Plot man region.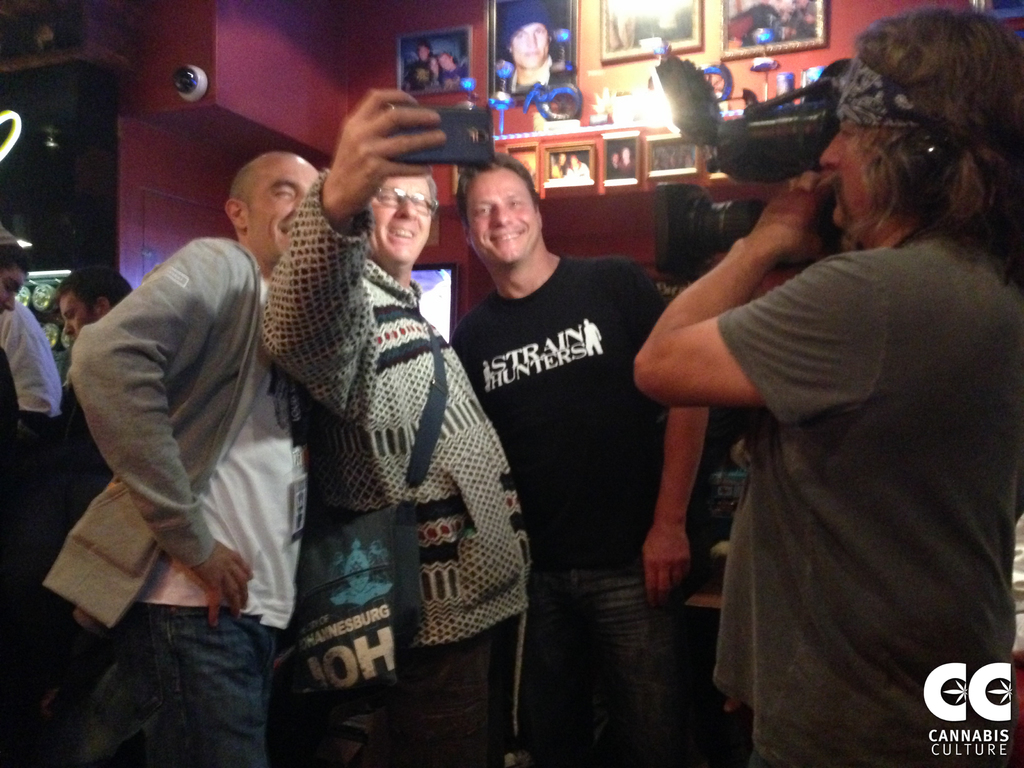
Plotted at Rect(65, 148, 321, 732).
